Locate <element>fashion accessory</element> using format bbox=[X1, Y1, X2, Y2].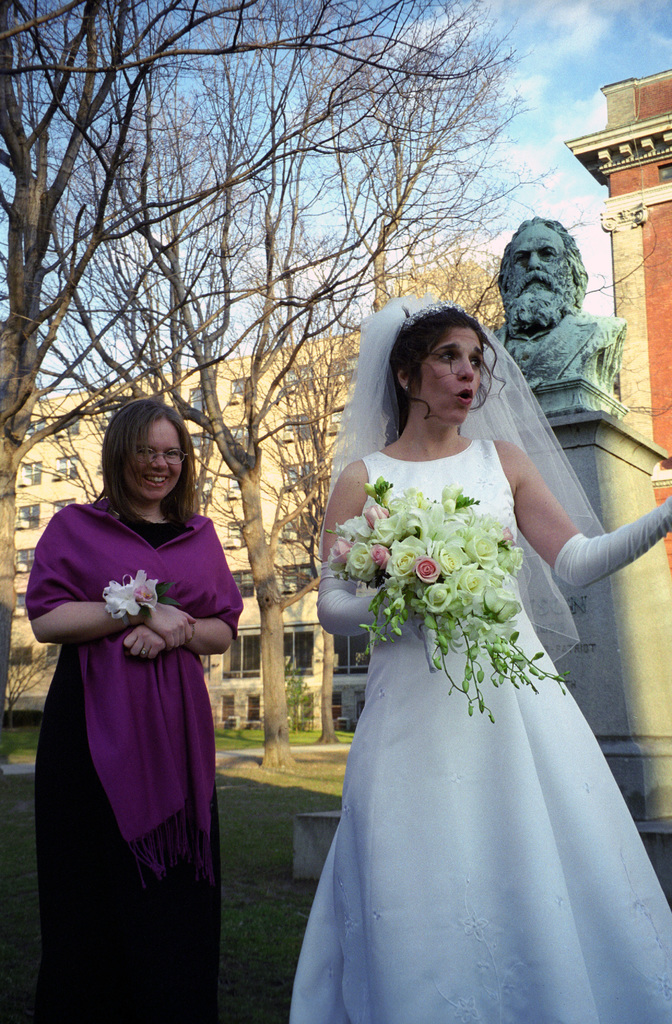
bbox=[316, 561, 403, 640].
